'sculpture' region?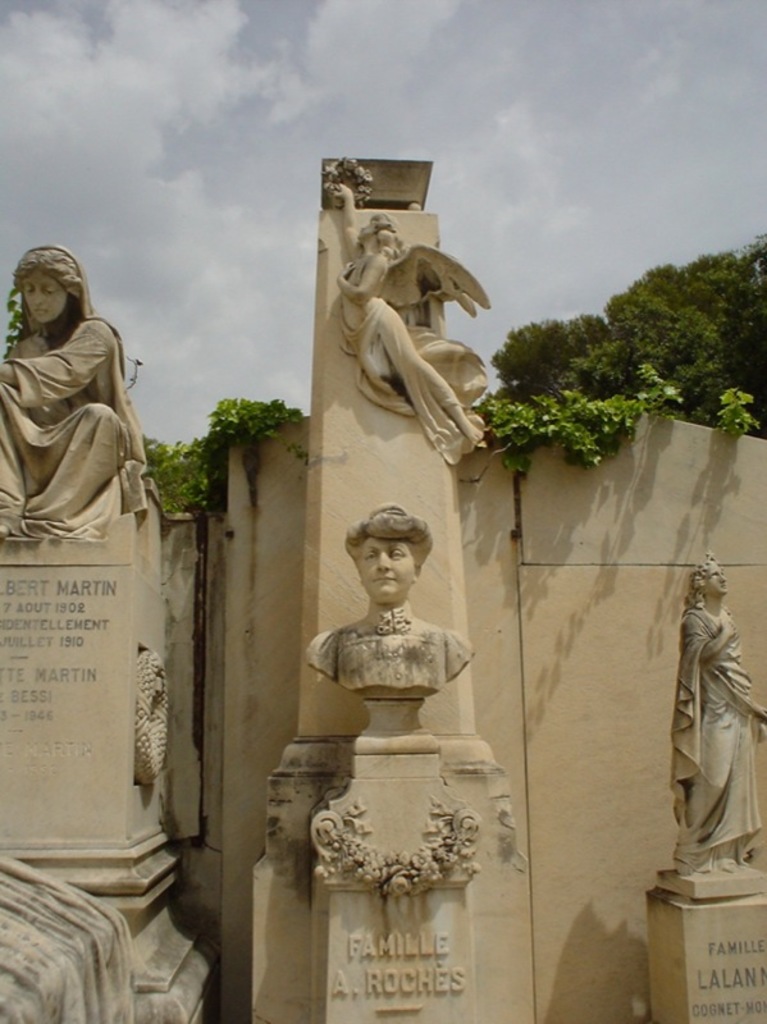
<bbox>638, 543, 766, 910</bbox>
